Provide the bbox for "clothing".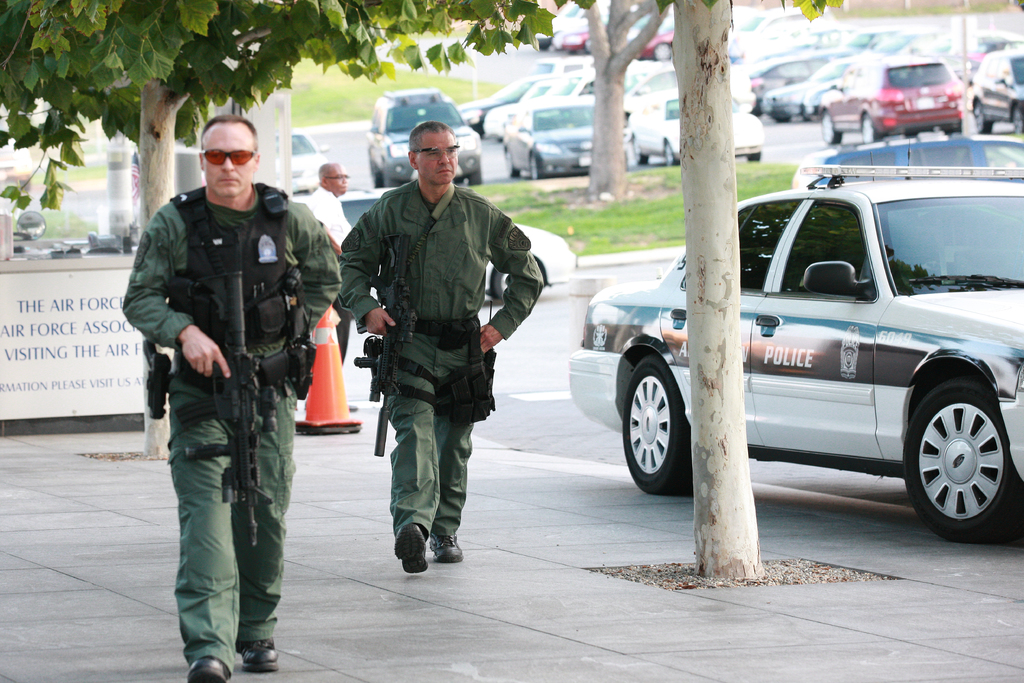
{"x1": 332, "y1": 174, "x2": 548, "y2": 545}.
